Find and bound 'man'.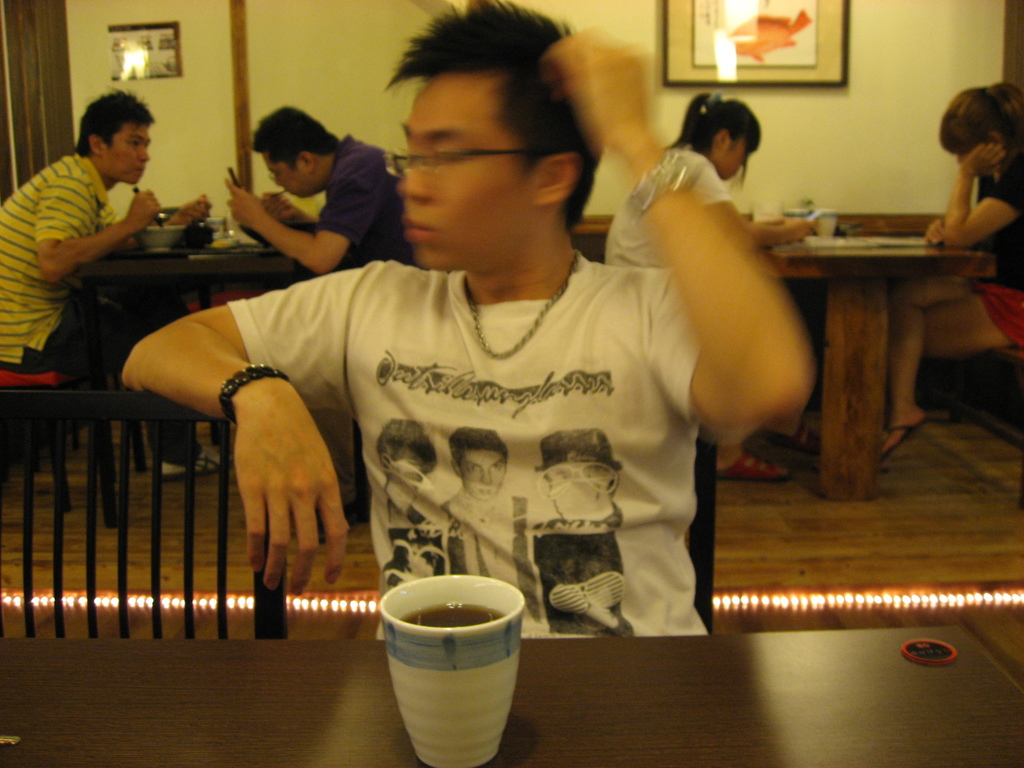
Bound: bbox=[231, 103, 403, 284].
